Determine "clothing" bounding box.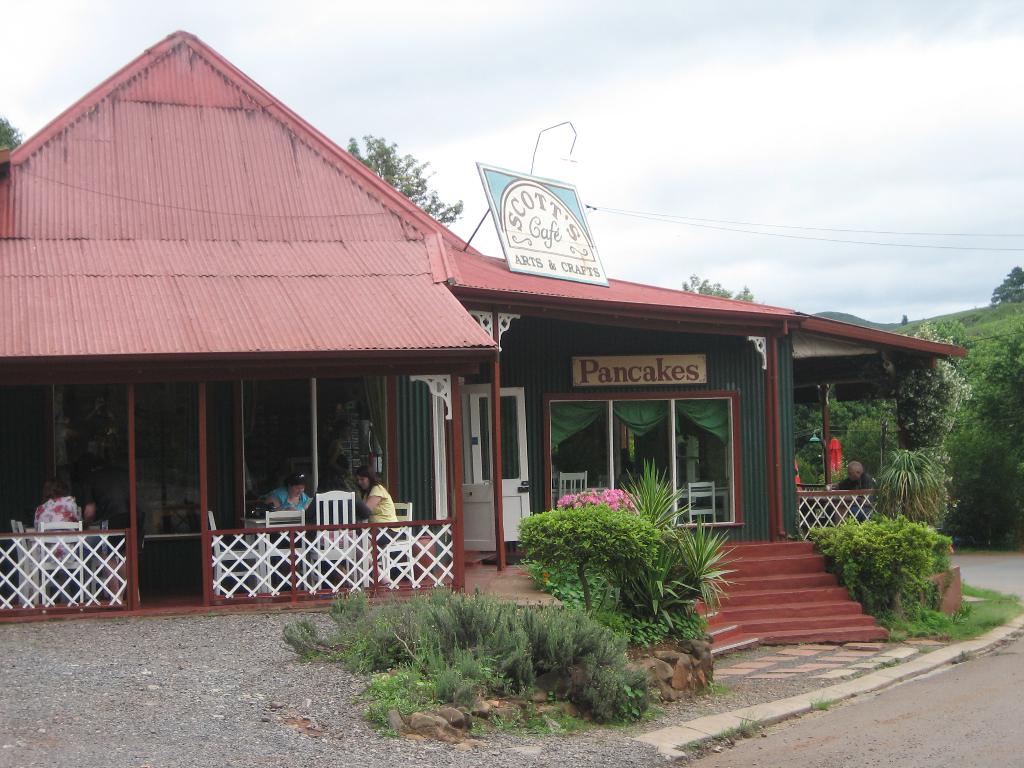
Determined: locate(267, 490, 312, 568).
